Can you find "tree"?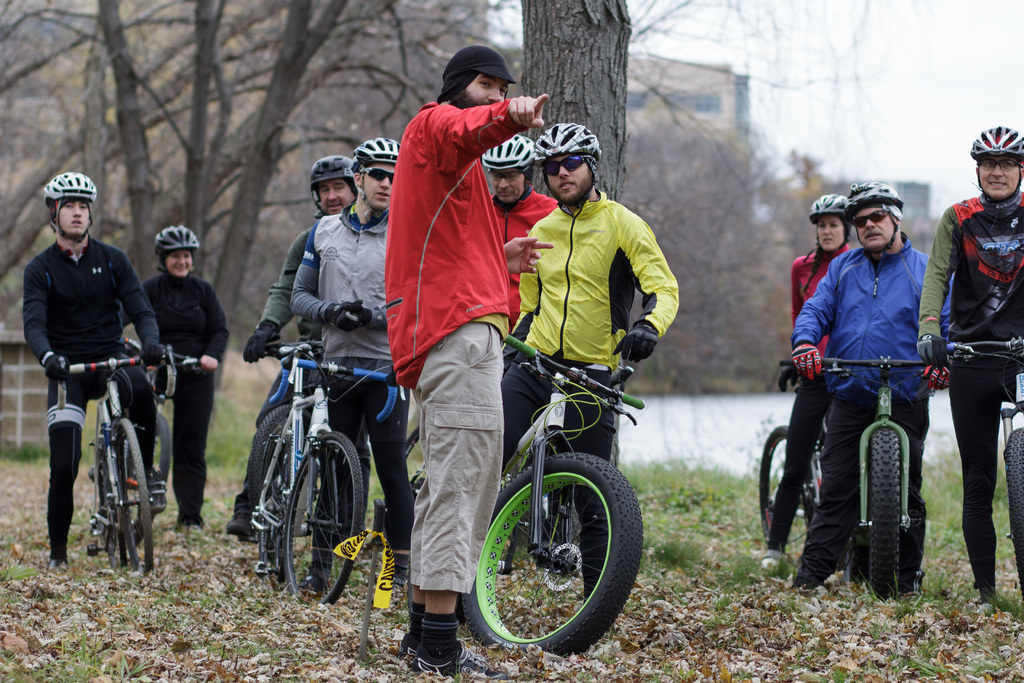
Yes, bounding box: {"x1": 621, "y1": 119, "x2": 776, "y2": 385}.
